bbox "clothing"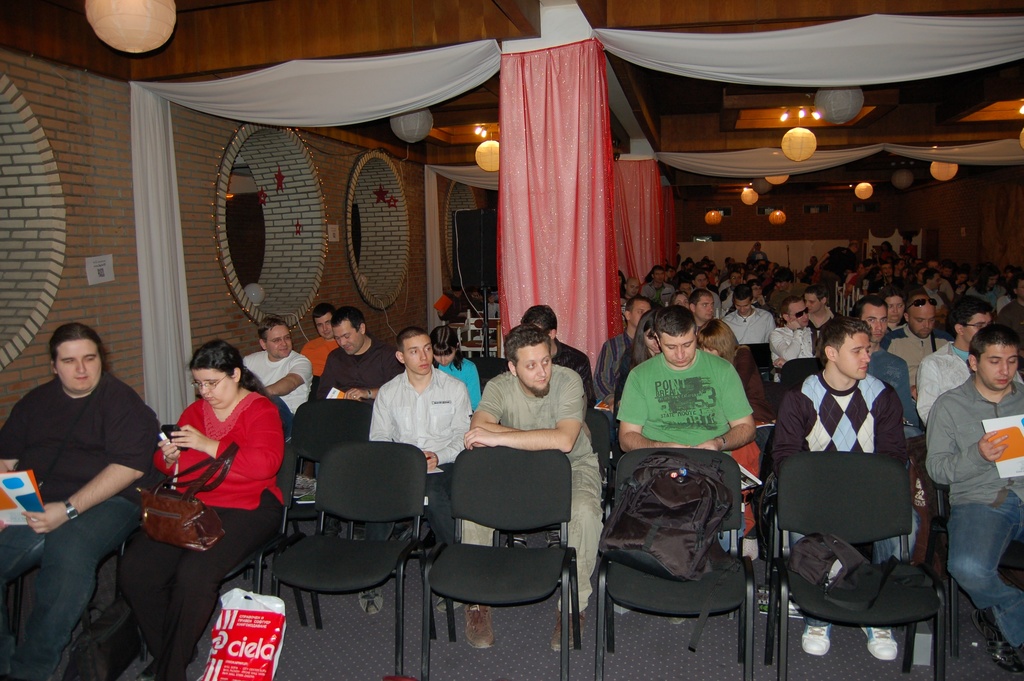
918/332/972/427
